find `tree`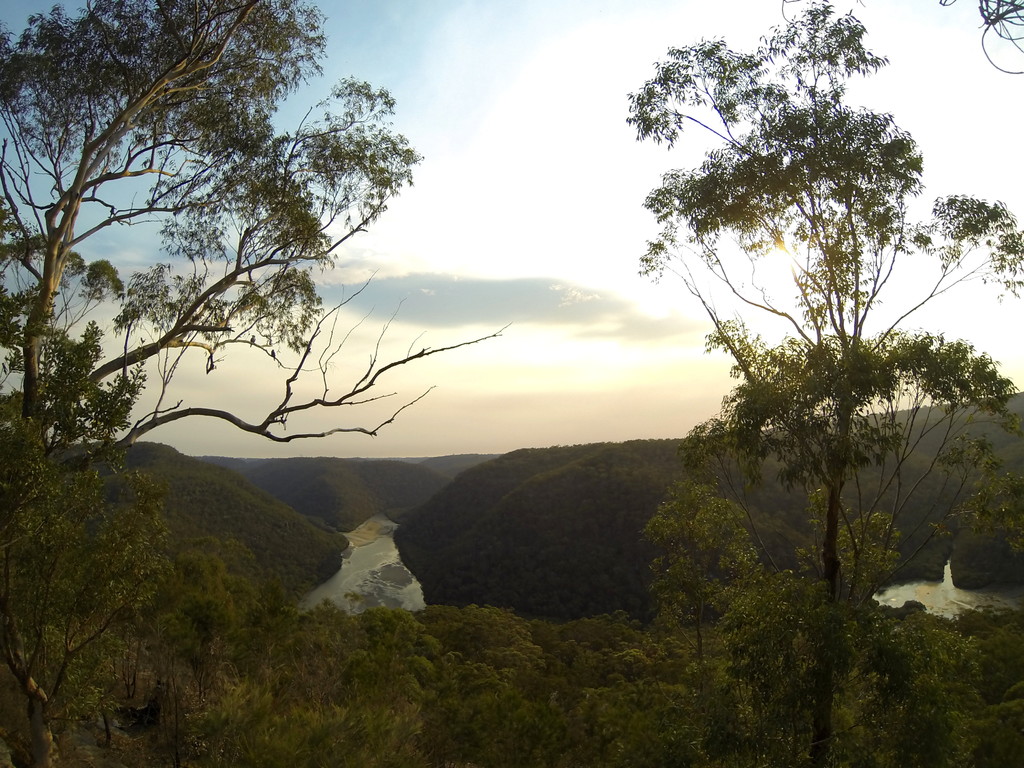
0,415,169,767
